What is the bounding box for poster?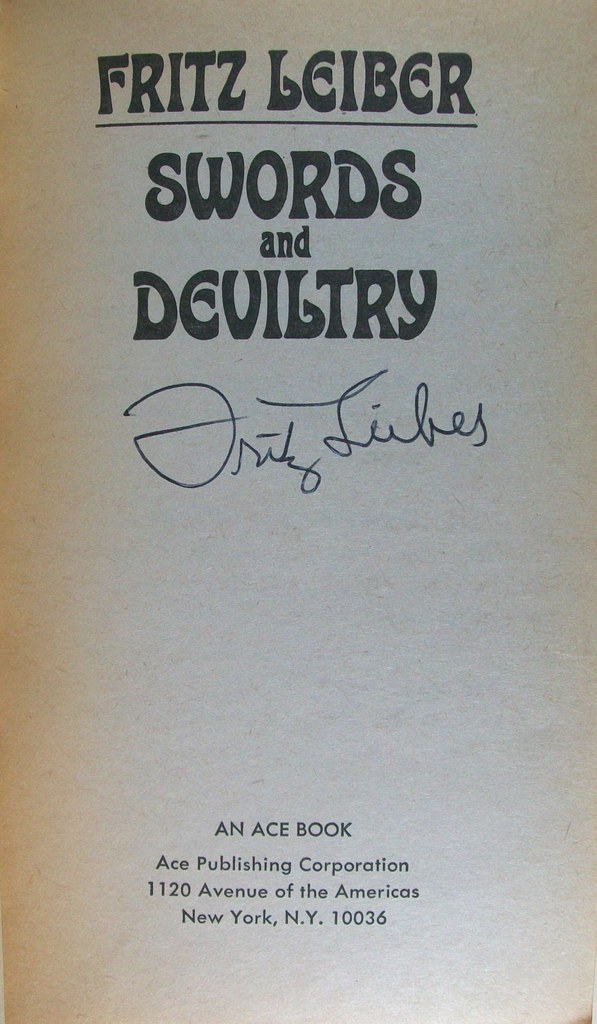
region(0, 3, 596, 1023).
